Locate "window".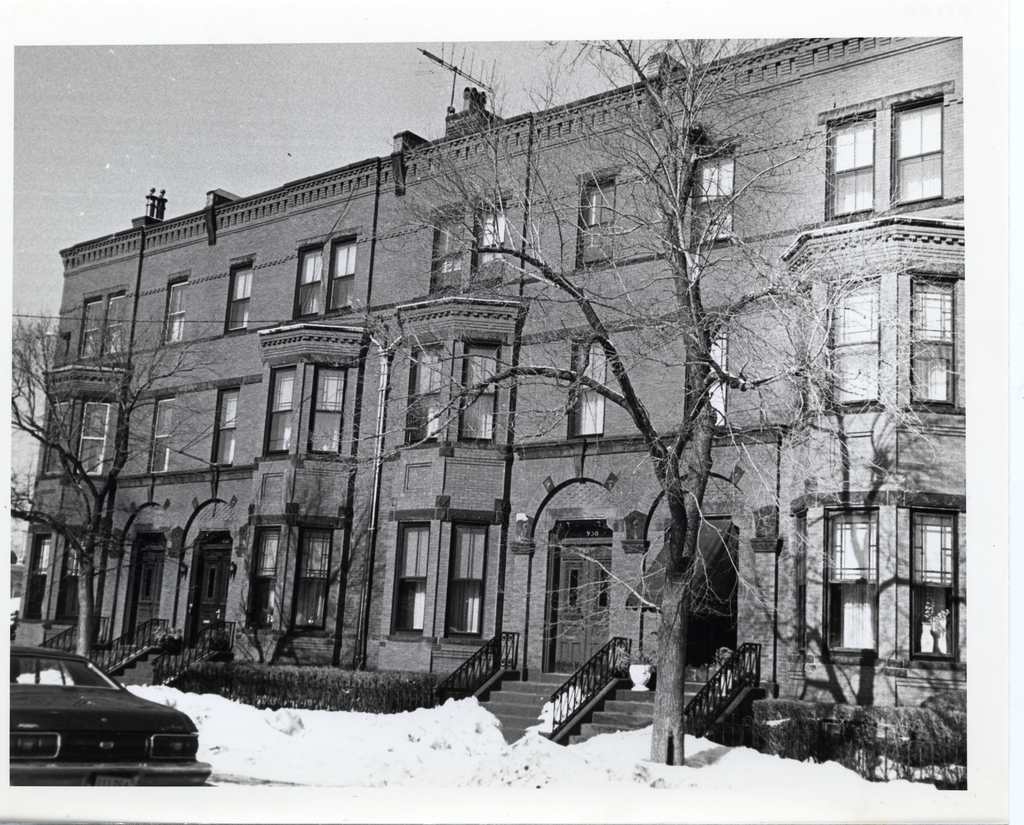
Bounding box: BBox(689, 320, 725, 425).
